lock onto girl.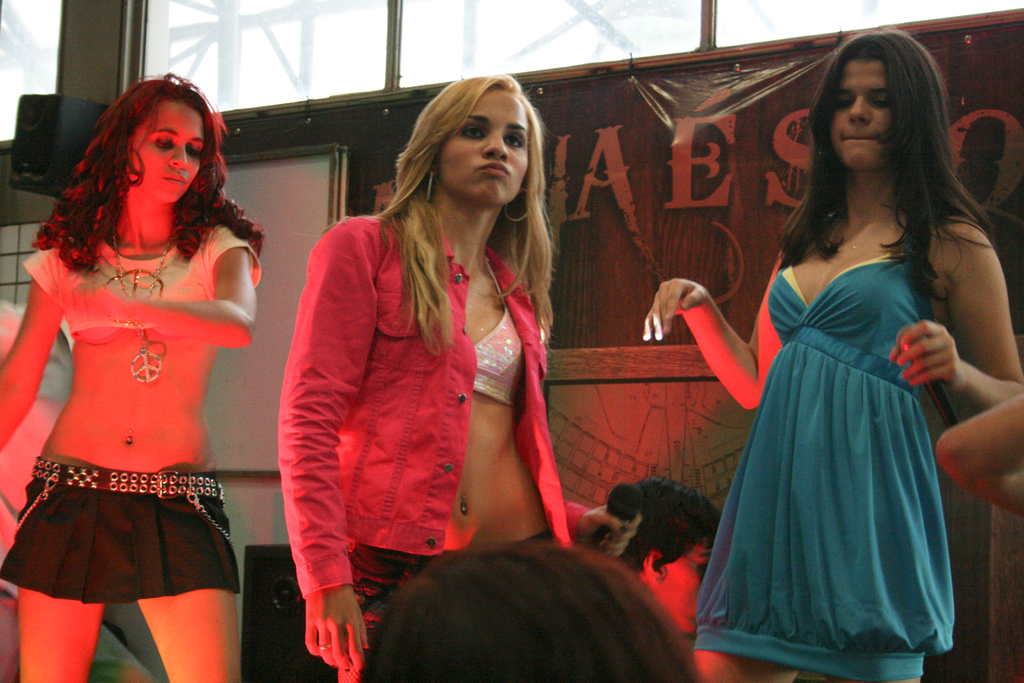
Locked: bbox=[0, 69, 269, 682].
